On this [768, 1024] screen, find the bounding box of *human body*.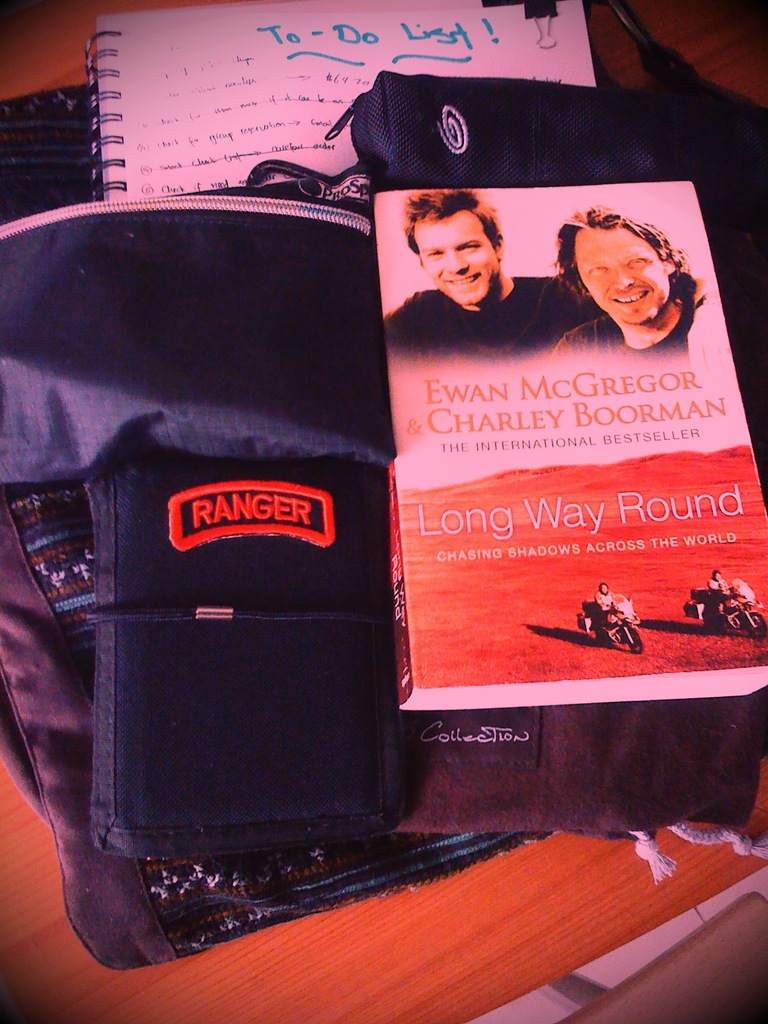
Bounding box: locate(553, 204, 705, 367).
